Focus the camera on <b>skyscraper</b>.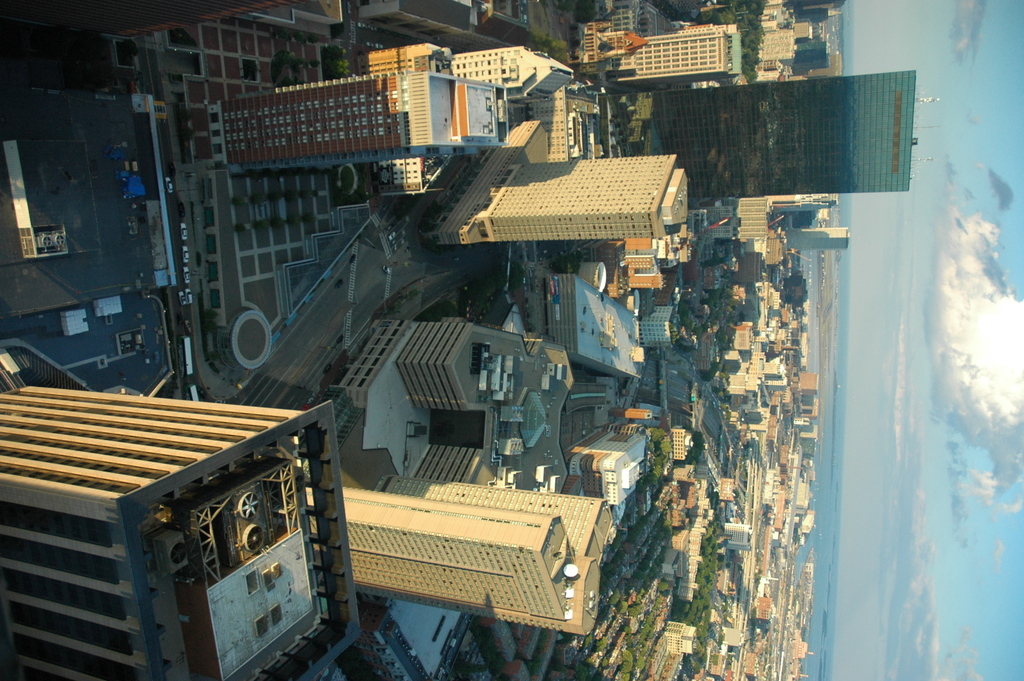
Focus region: <box>207,68,511,168</box>.
